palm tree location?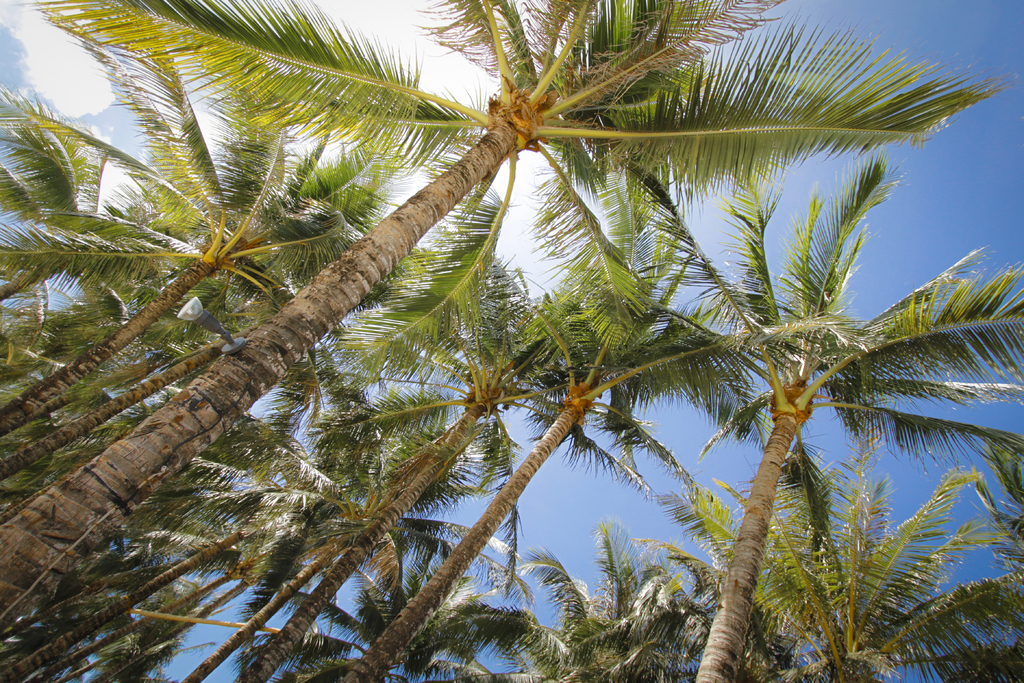
[192, 9, 492, 138]
